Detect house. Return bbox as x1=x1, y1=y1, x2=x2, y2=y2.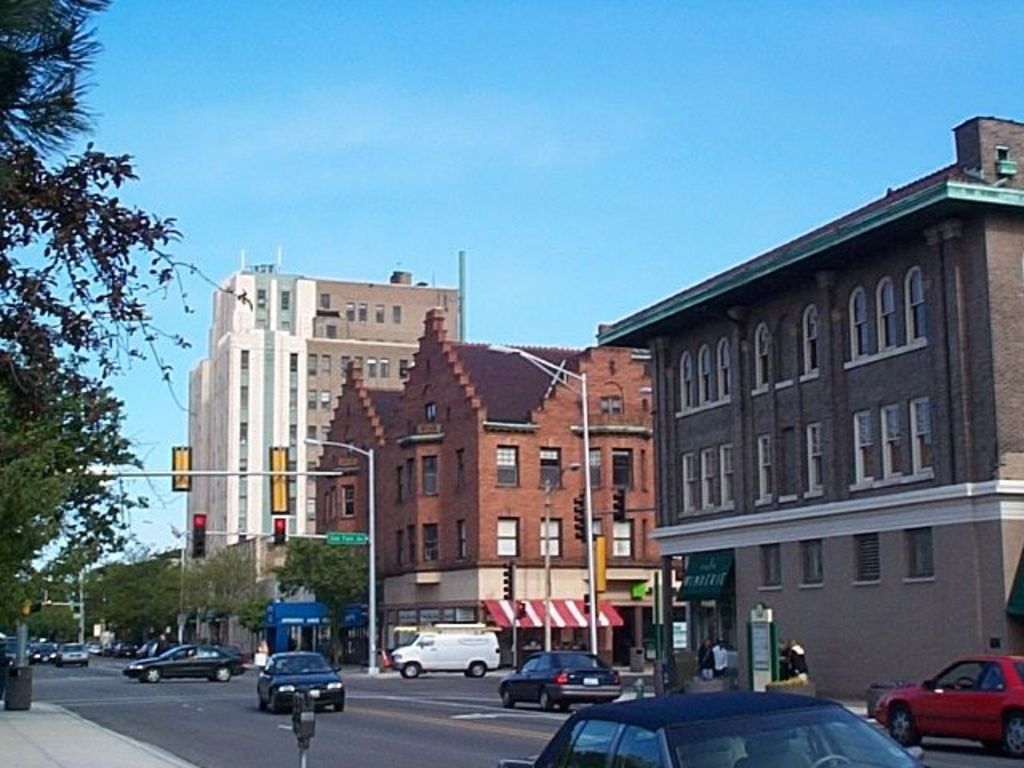
x1=307, y1=294, x2=659, y2=682.
